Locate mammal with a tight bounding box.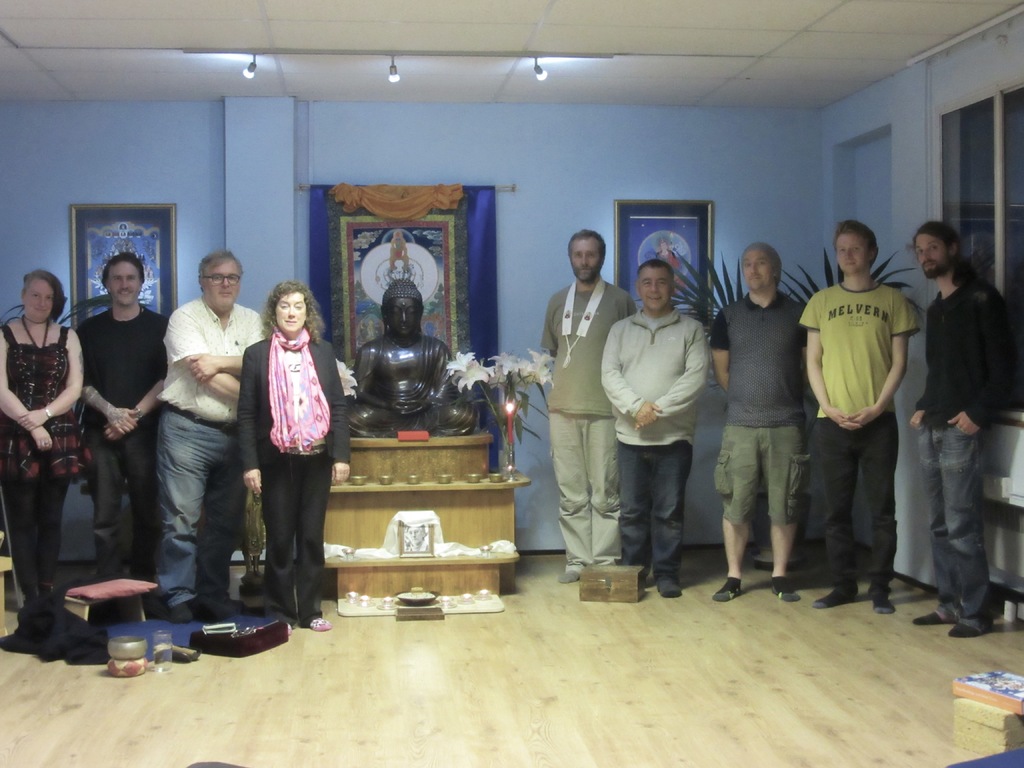
bbox(708, 242, 810, 602).
